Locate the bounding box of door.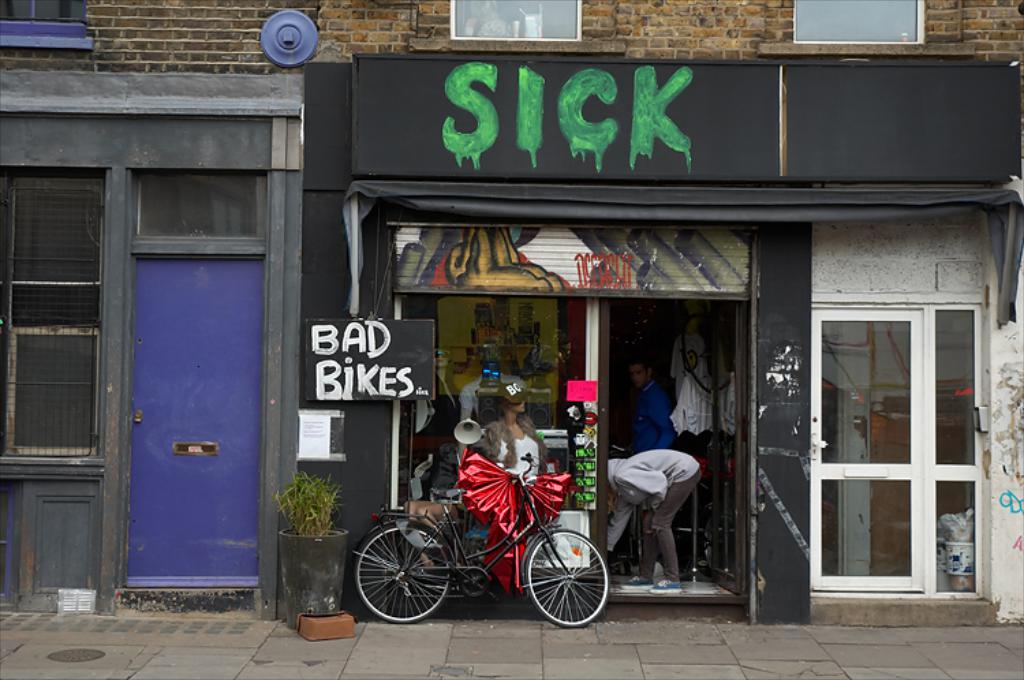
Bounding box: detection(694, 300, 740, 587).
